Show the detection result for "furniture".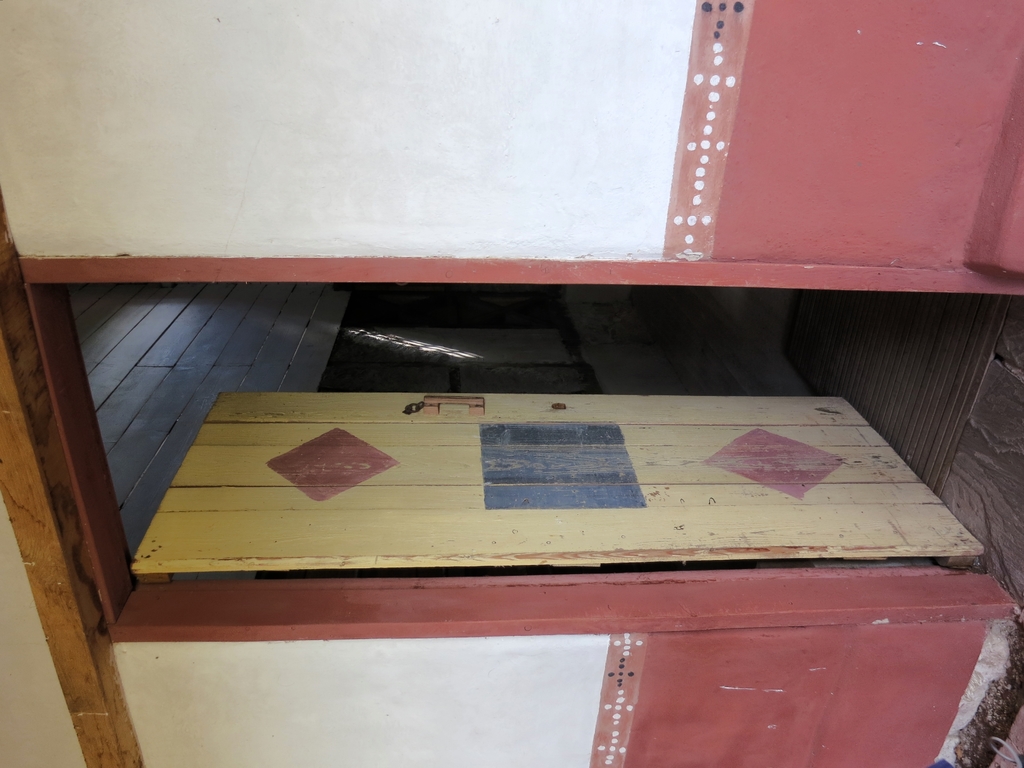
locate(0, 0, 1023, 766).
